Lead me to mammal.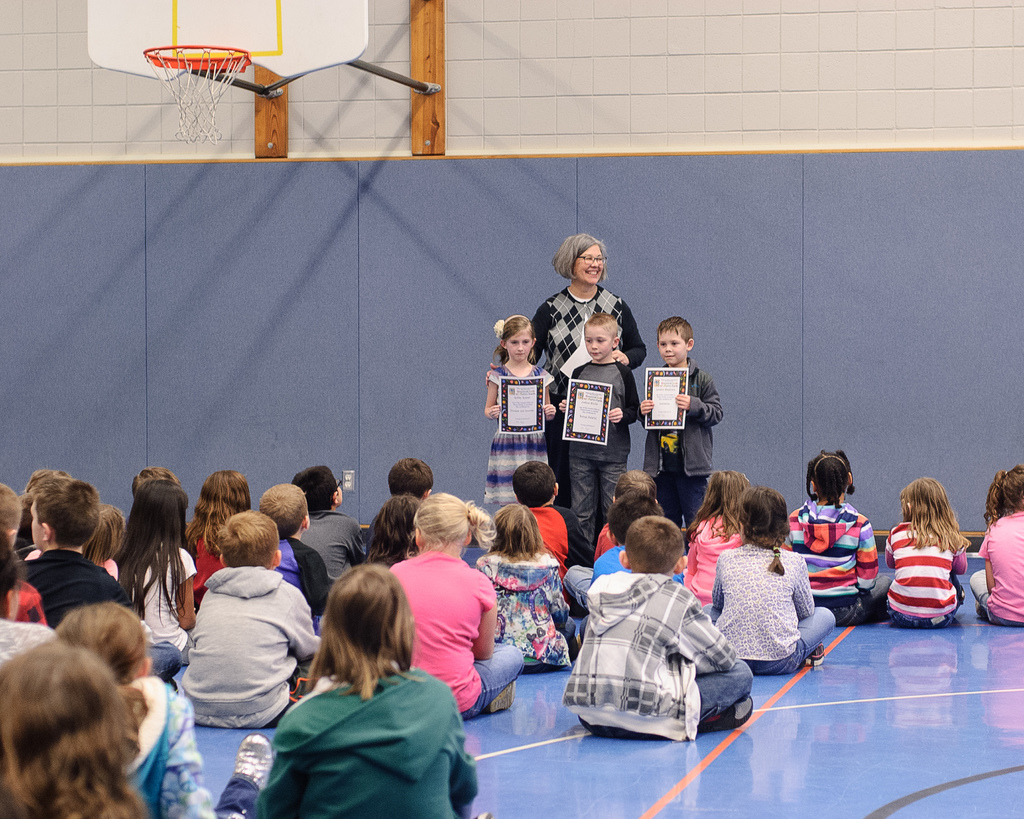
Lead to detection(879, 473, 970, 628).
